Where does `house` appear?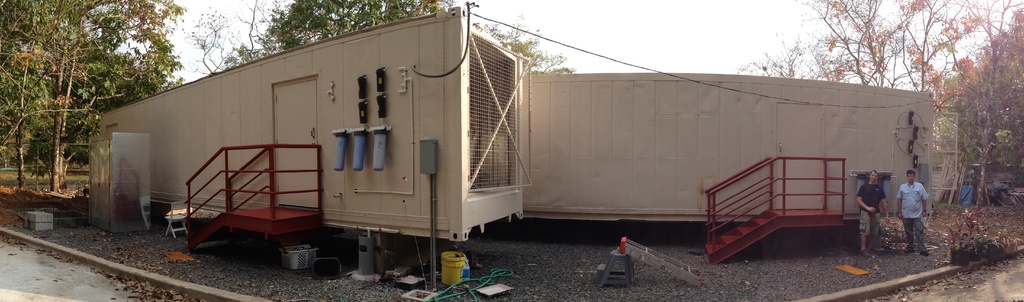
Appears at [left=78, top=3, right=540, bottom=248].
